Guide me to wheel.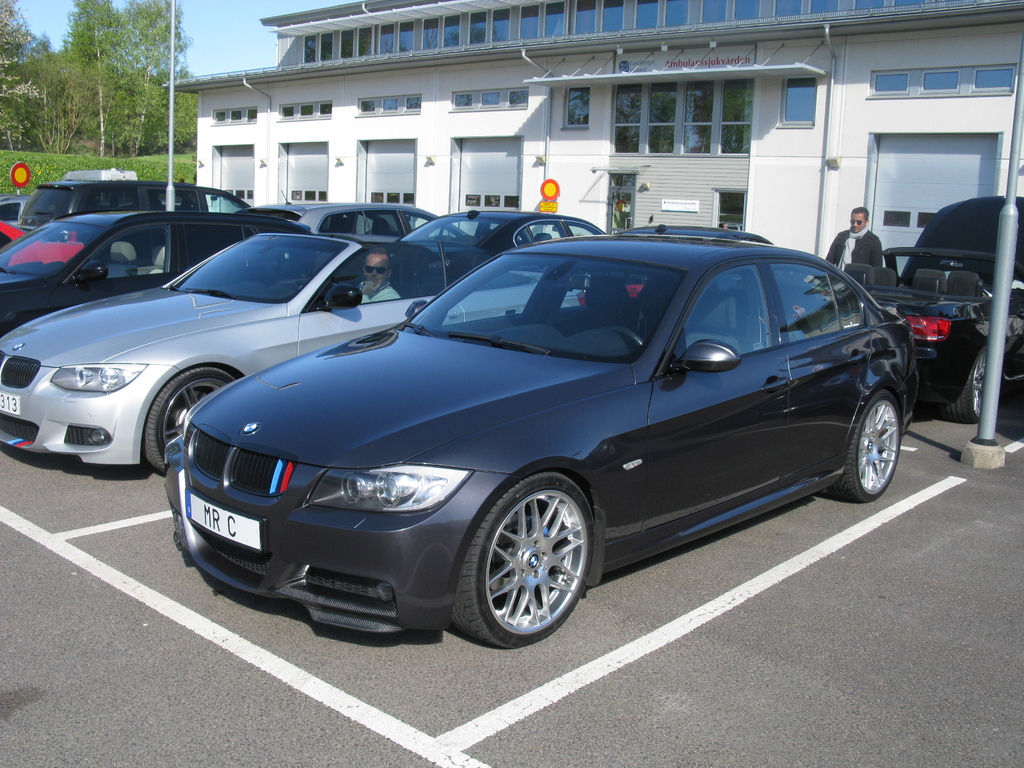
Guidance: (left=142, top=372, right=232, bottom=474).
